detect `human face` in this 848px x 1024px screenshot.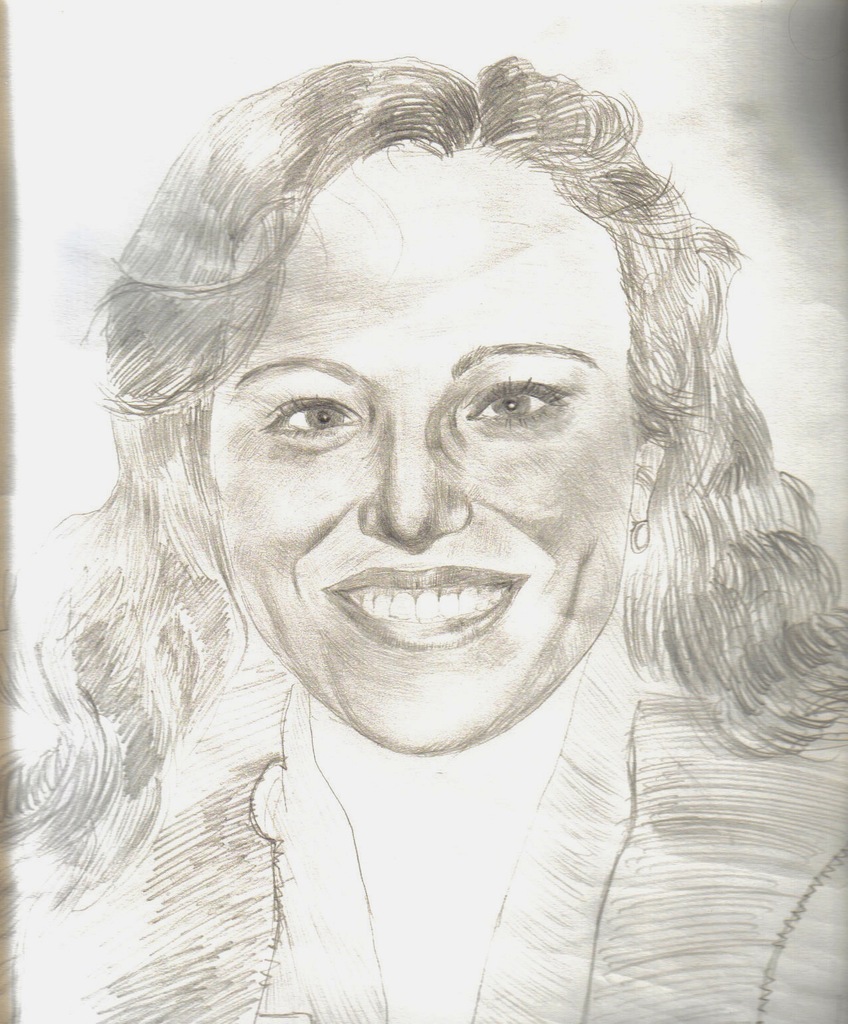
Detection: l=201, t=155, r=636, b=750.
